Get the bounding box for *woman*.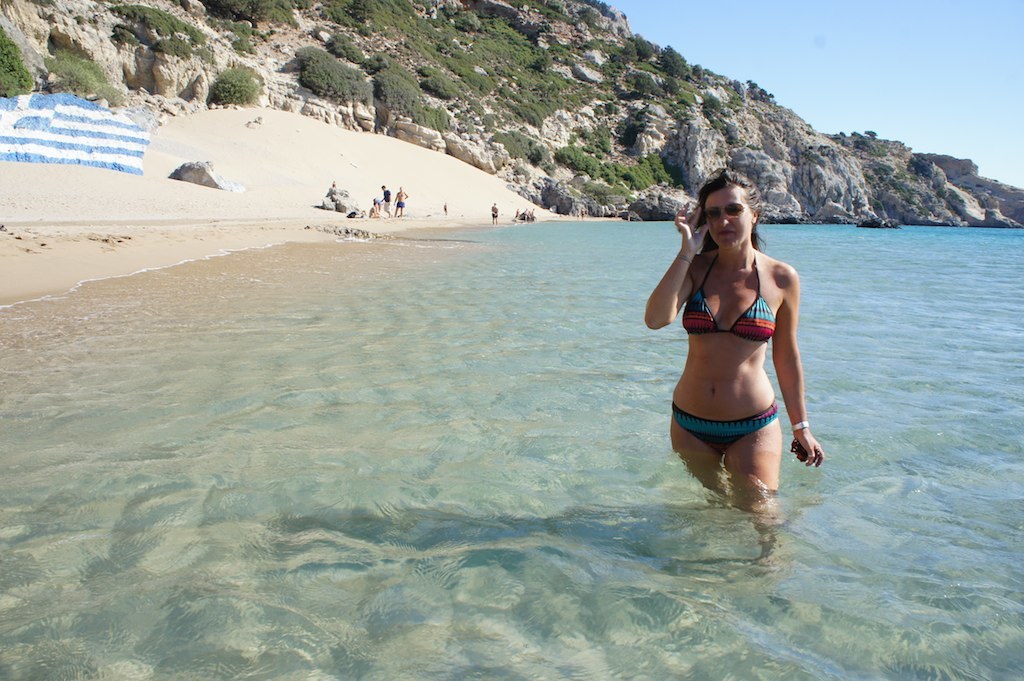
(x1=640, y1=167, x2=827, y2=545).
